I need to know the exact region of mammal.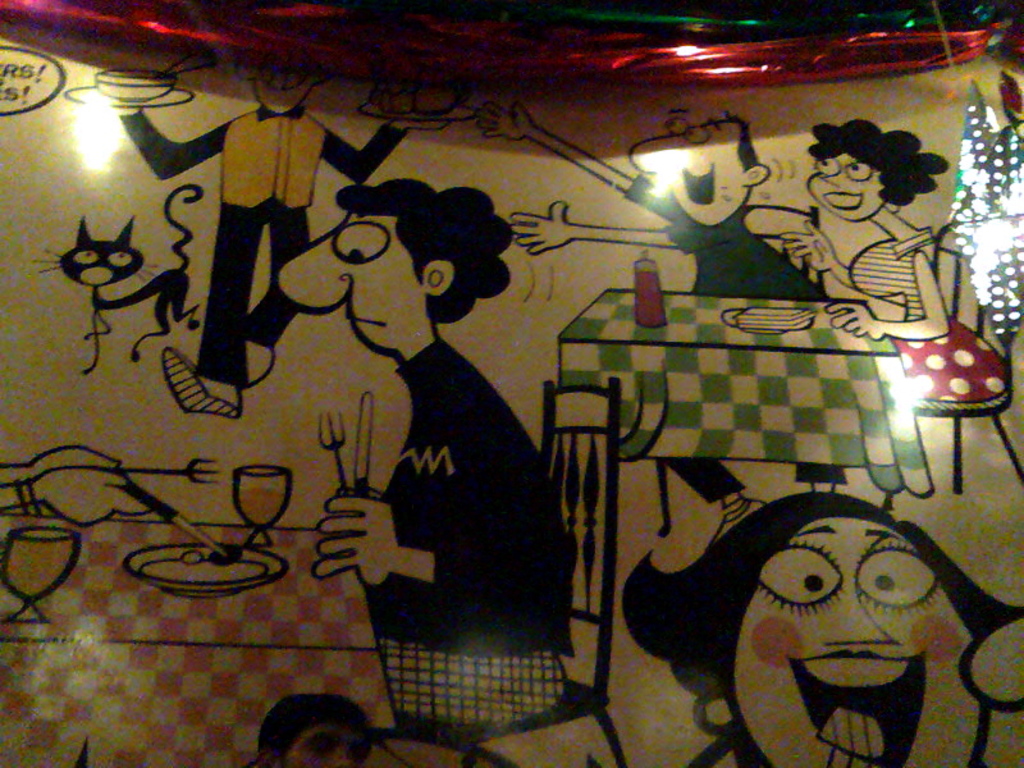
Region: l=32, t=179, r=200, b=378.
